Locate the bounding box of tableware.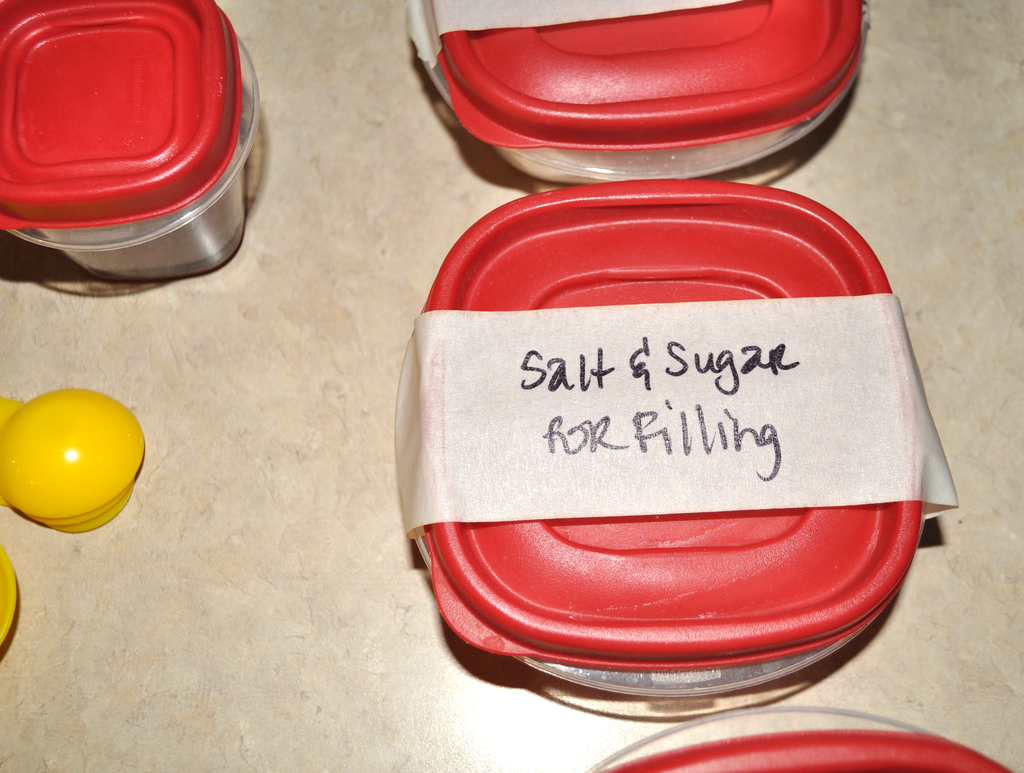
Bounding box: {"left": 402, "top": 0, "right": 870, "bottom": 187}.
